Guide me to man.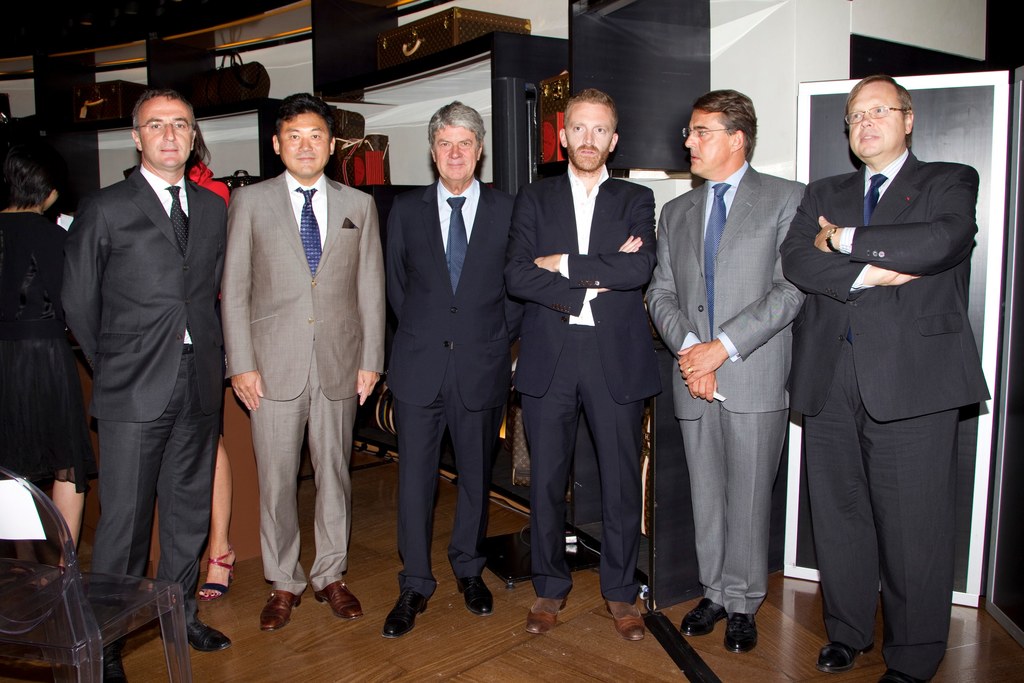
Guidance: [383, 99, 518, 639].
